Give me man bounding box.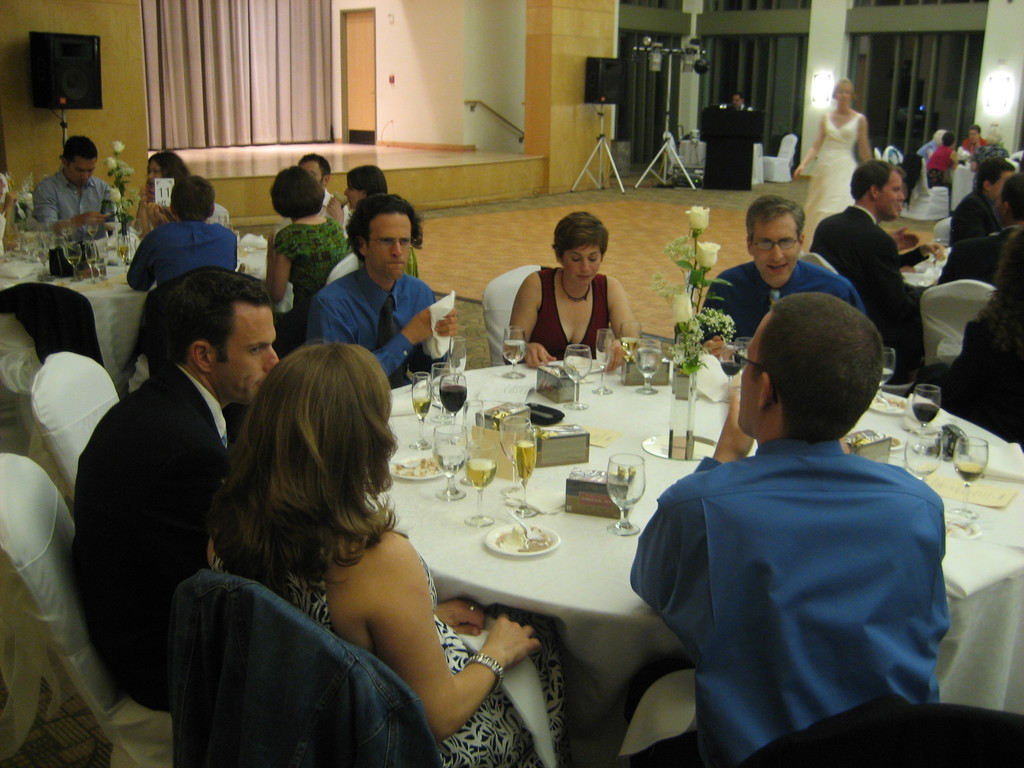
[left=32, top=136, right=138, bottom=262].
